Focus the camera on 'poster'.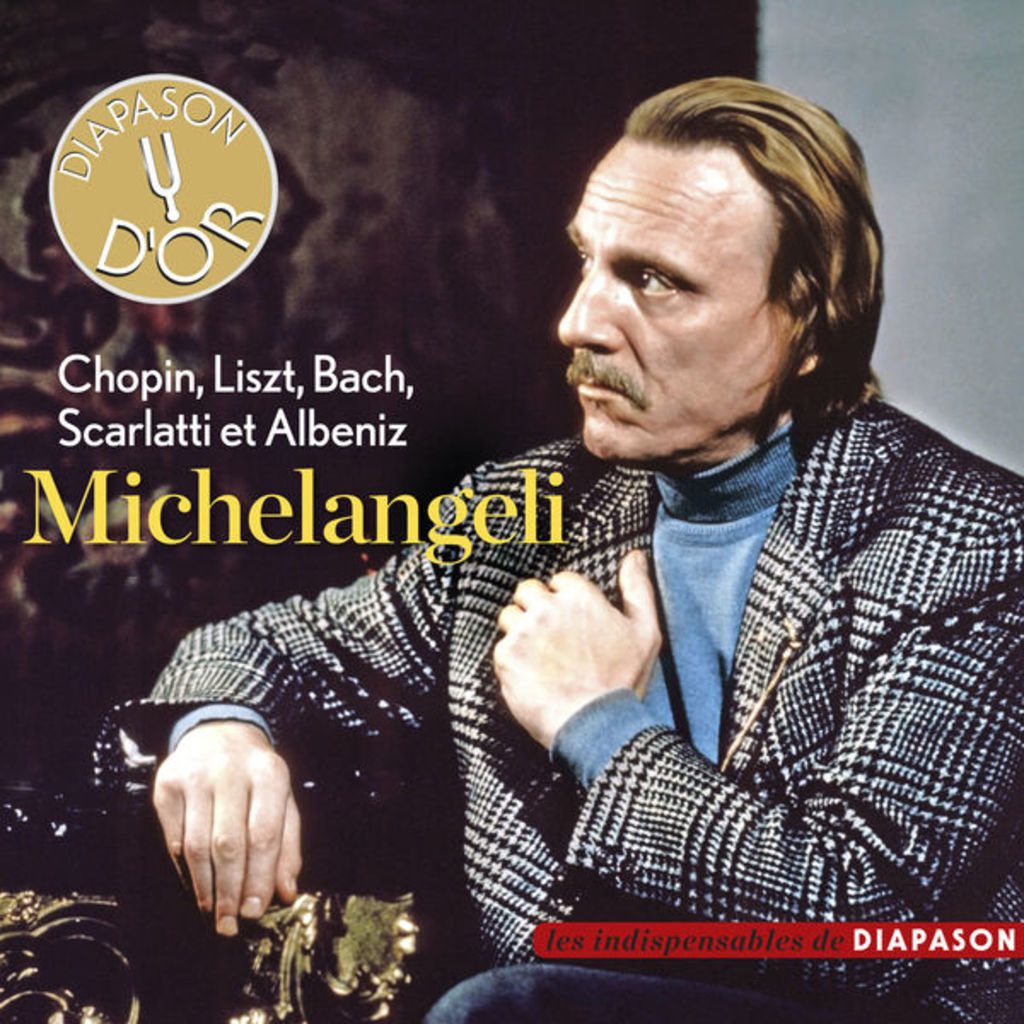
Focus region: box(0, 0, 1022, 1022).
